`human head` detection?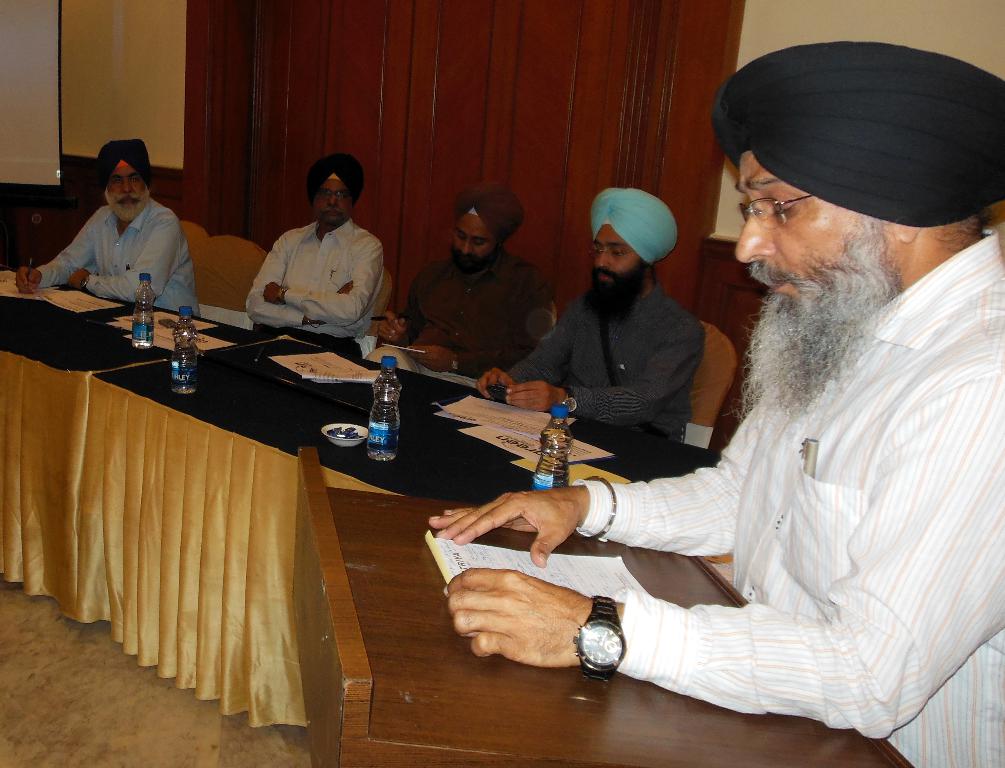
96, 140, 155, 224
